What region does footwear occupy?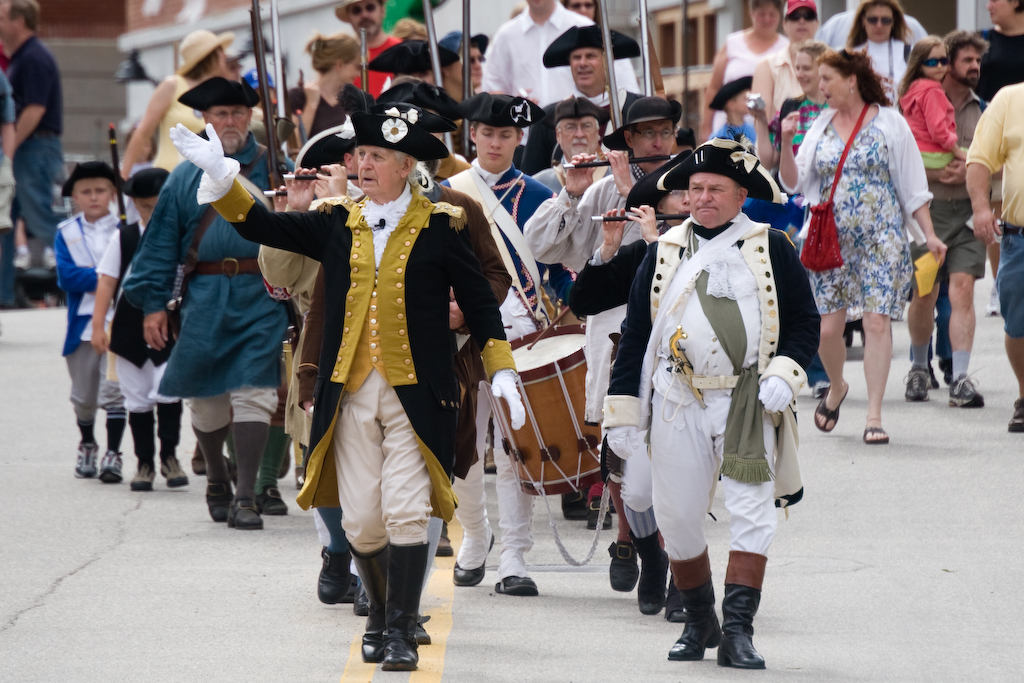
x1=227 y1=499 x2=265 y2=527.
